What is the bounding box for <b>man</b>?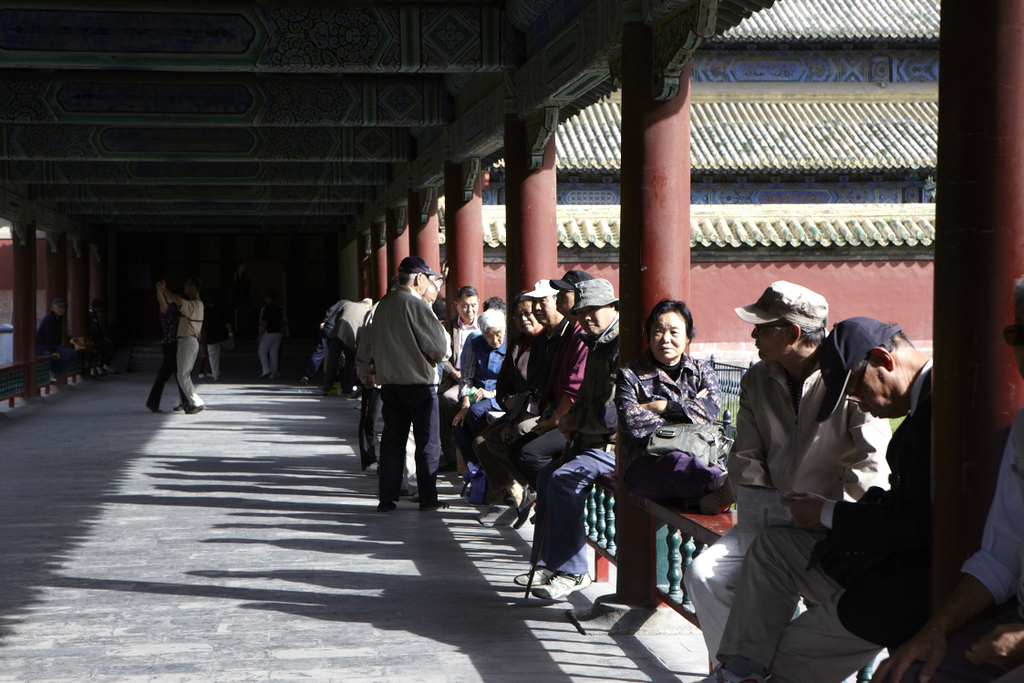
{"left": 312, "top": 285, "right": 375, "bottom": 399}.
